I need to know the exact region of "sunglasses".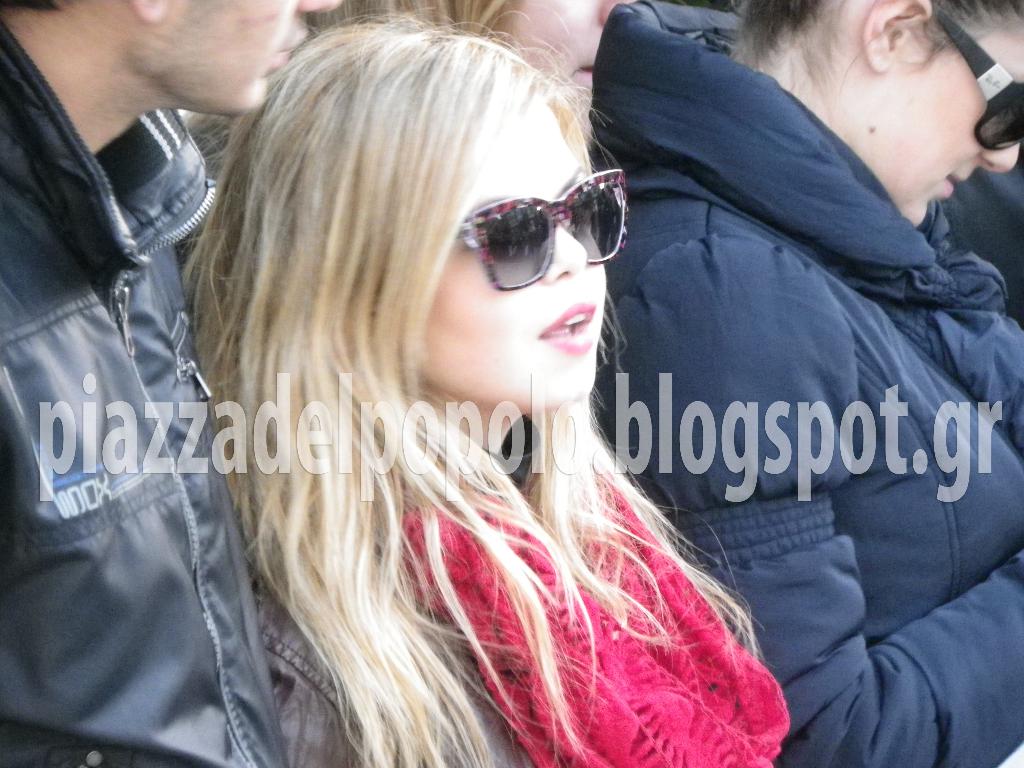
Region: detection(451, 170, 630, 292).
